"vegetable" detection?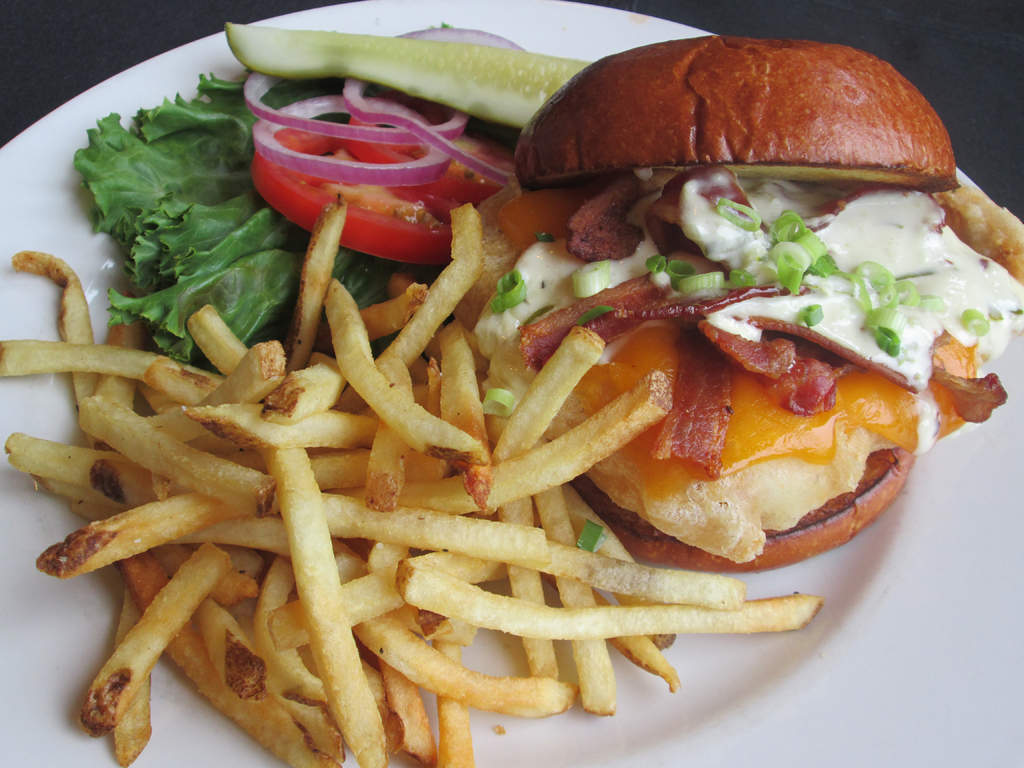
l=236, t=73, r=468, b=143
